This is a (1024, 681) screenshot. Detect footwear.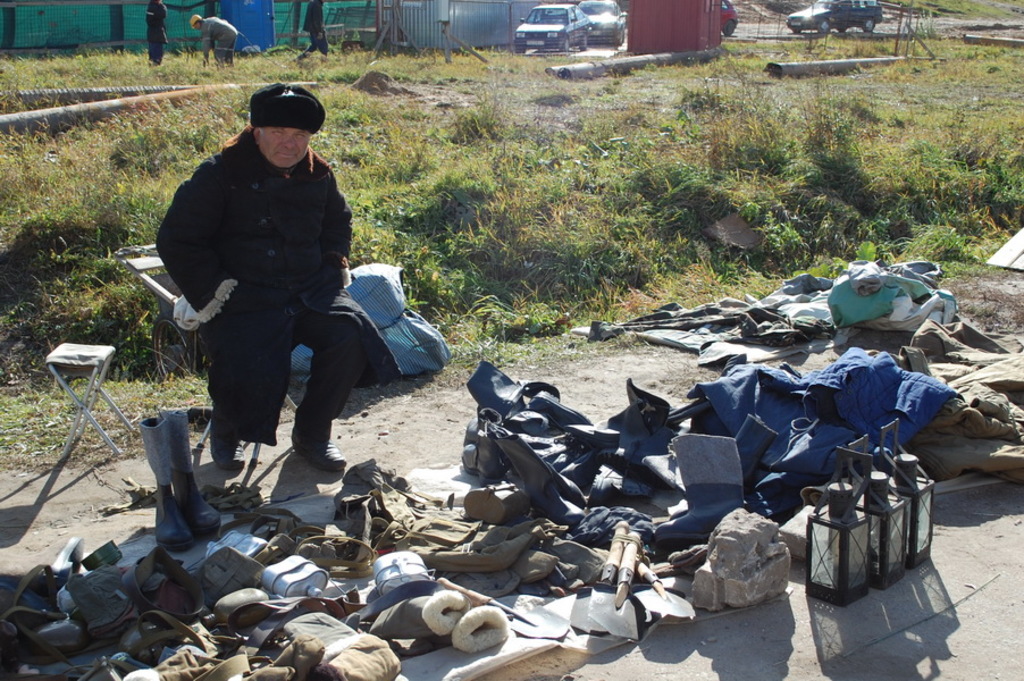
bbox=(463, 406, 503, 440).
